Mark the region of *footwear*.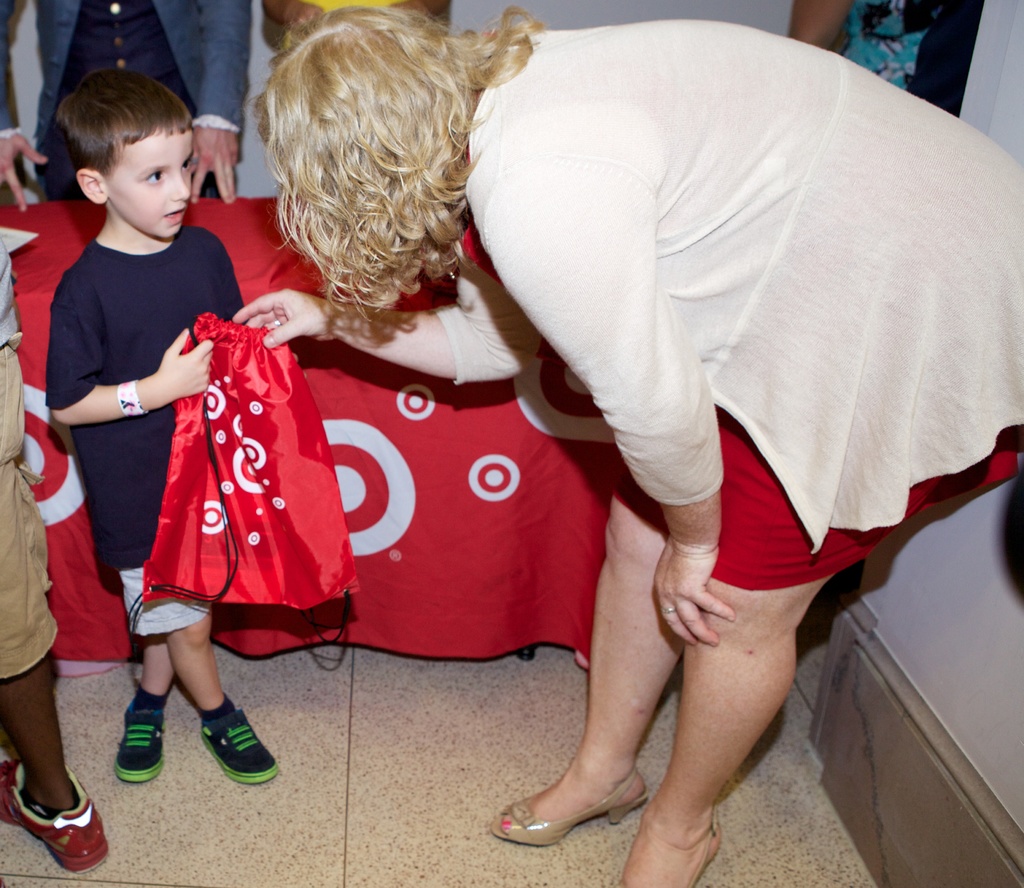
Region: {"x1": 113, "y1": 697, "x2": 163, "y2": 782}.
